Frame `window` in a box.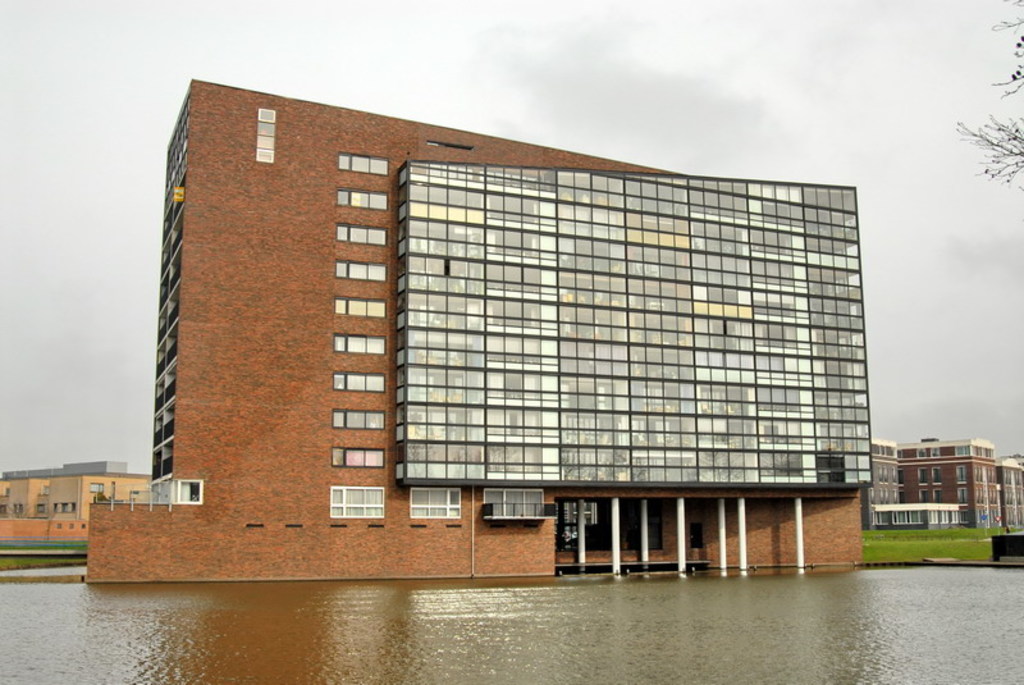
[334, 259, 384, 280].
